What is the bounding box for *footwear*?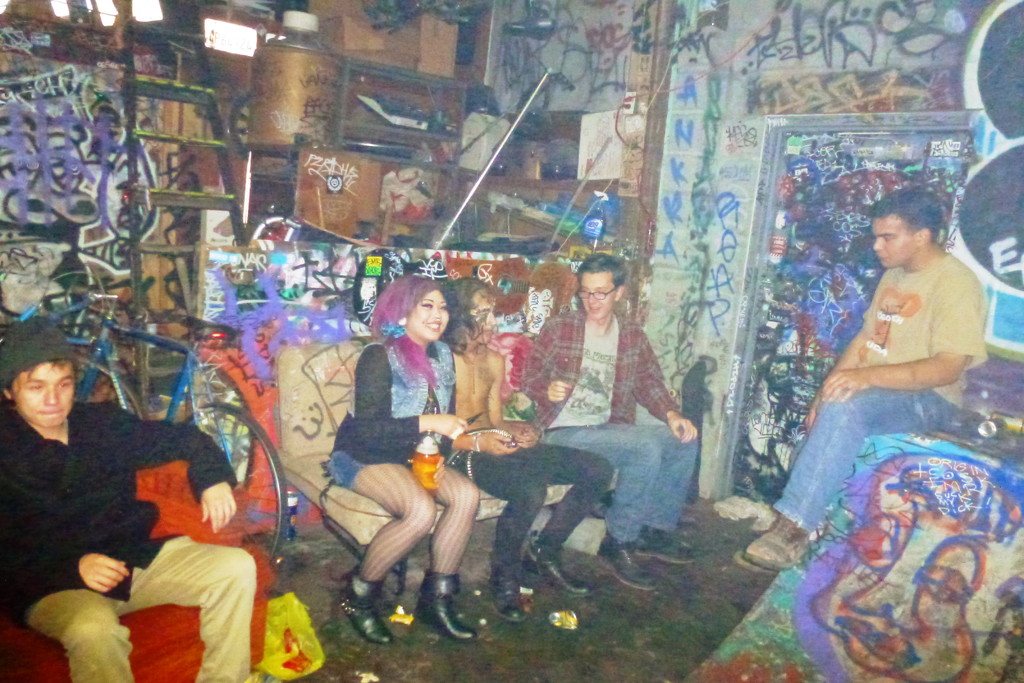
select_region(522, 536, 591, 597).
